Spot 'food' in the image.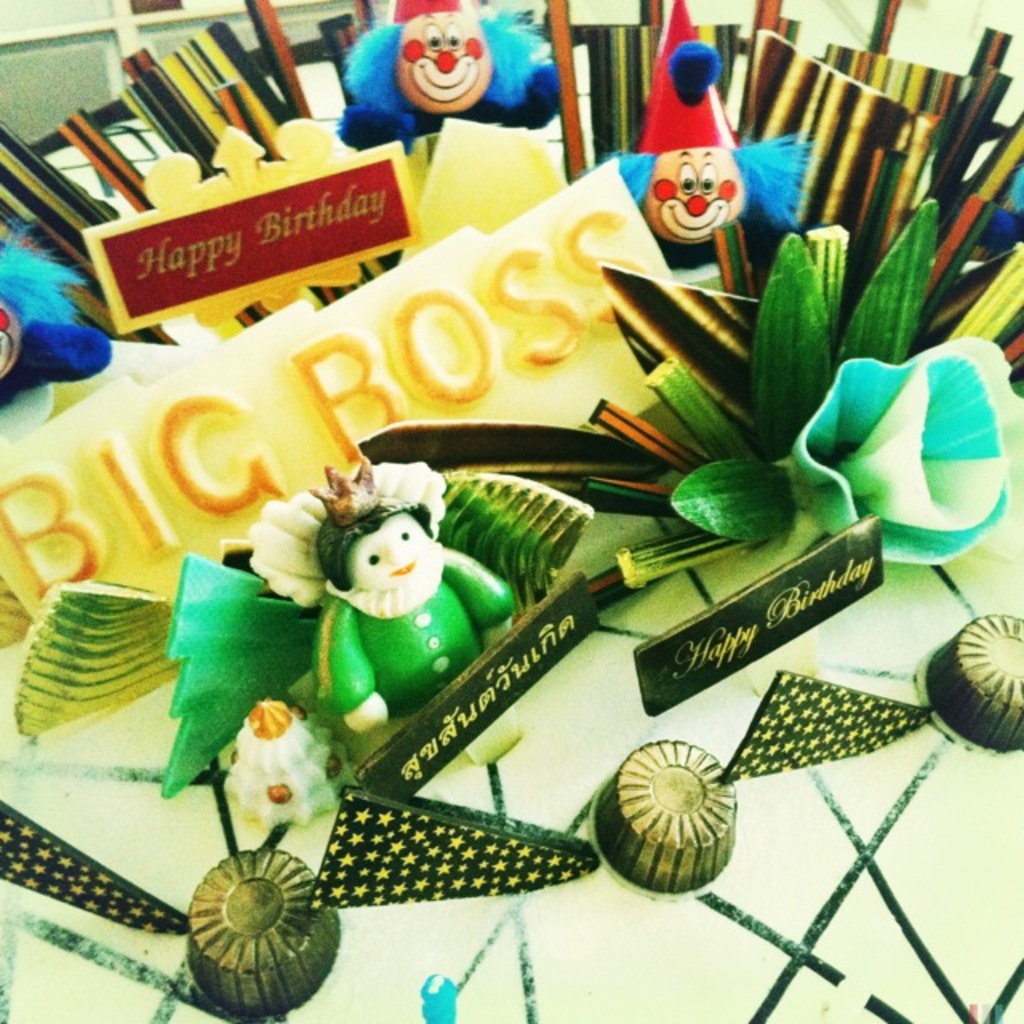
'food' found at BBox(928, 611, 1022, 752).
